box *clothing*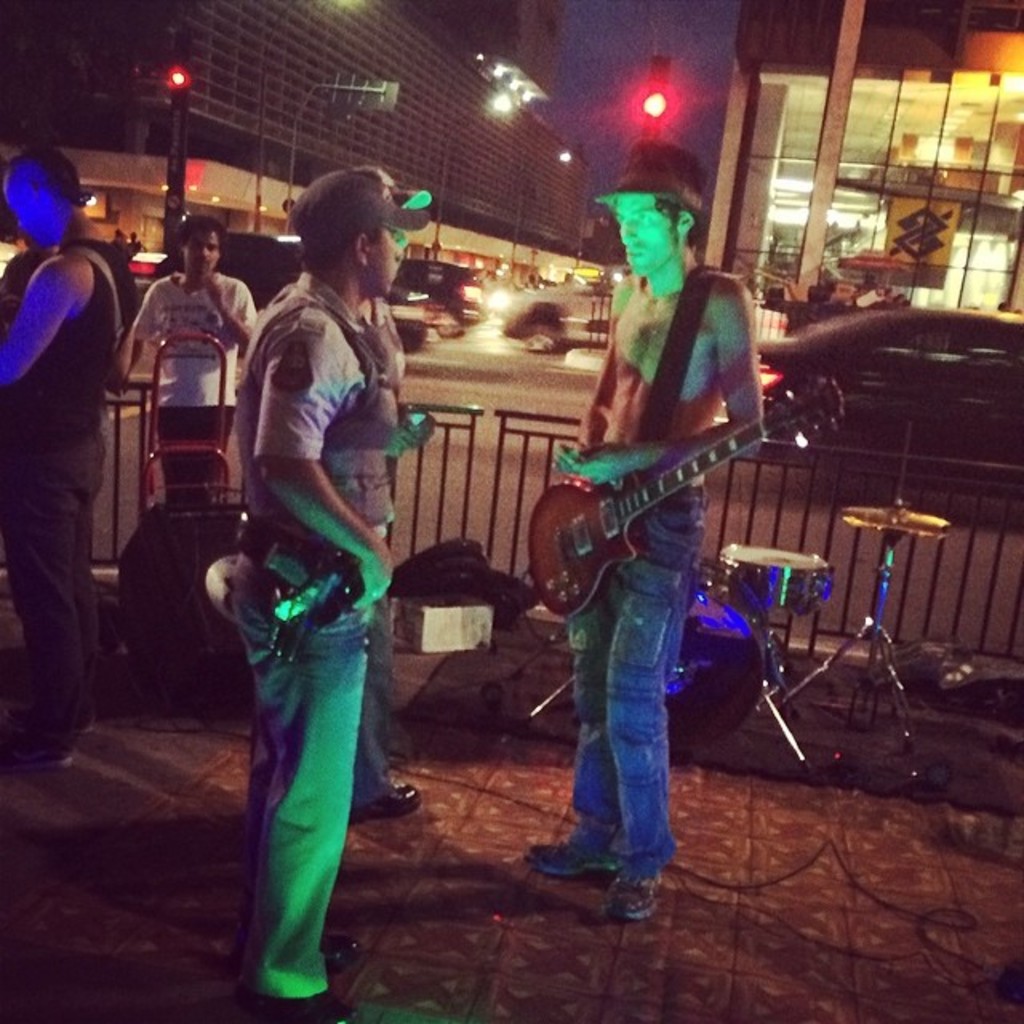
{"left": 0, "top": 240, "right": 128, "bottom": 763}
